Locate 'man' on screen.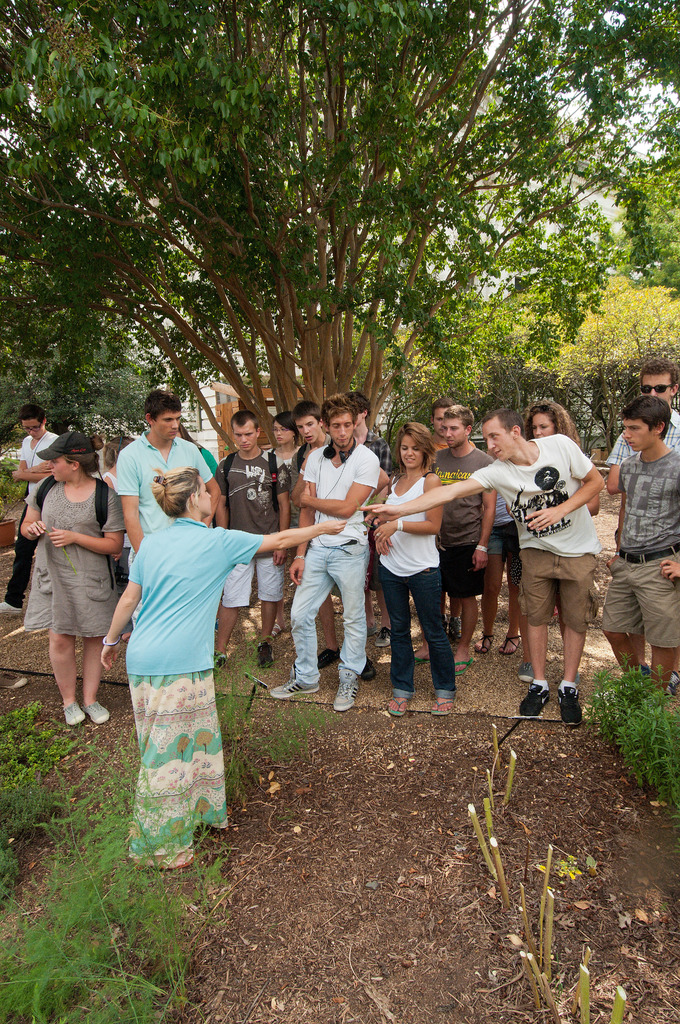
On screen at bbox(605, 358, 679, 498).
